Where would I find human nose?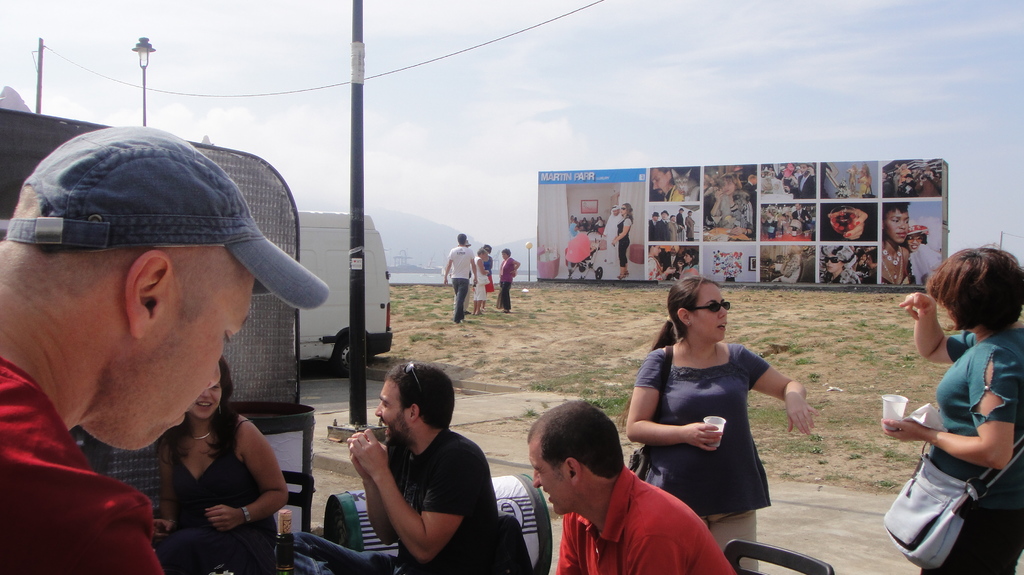
At box=[717, 303, 727, 323].
